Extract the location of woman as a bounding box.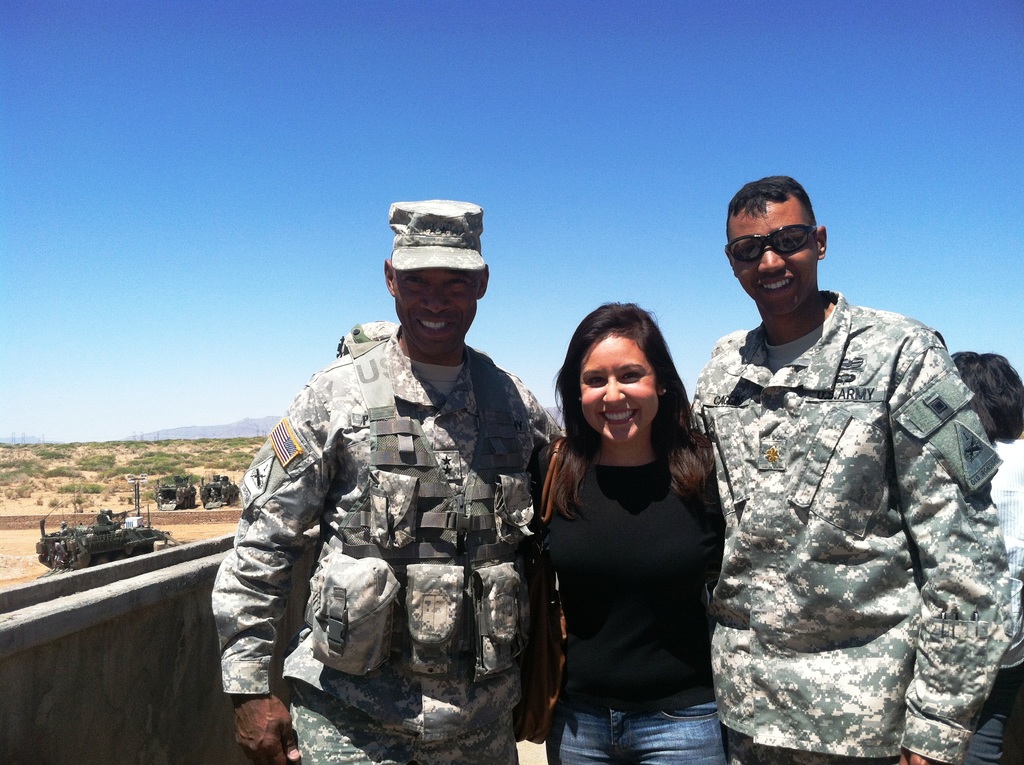
select_region(509, 289, 744, 764).
